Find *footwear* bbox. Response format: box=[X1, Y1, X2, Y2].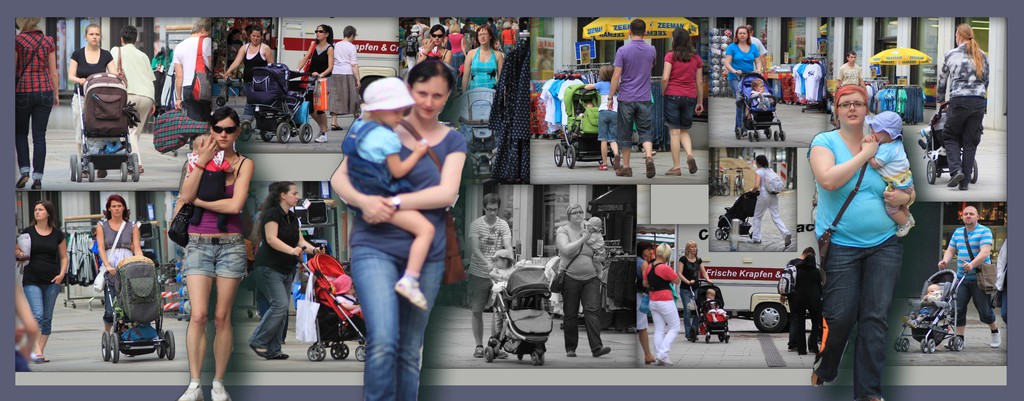
box=[648, 356, 656, 364].
